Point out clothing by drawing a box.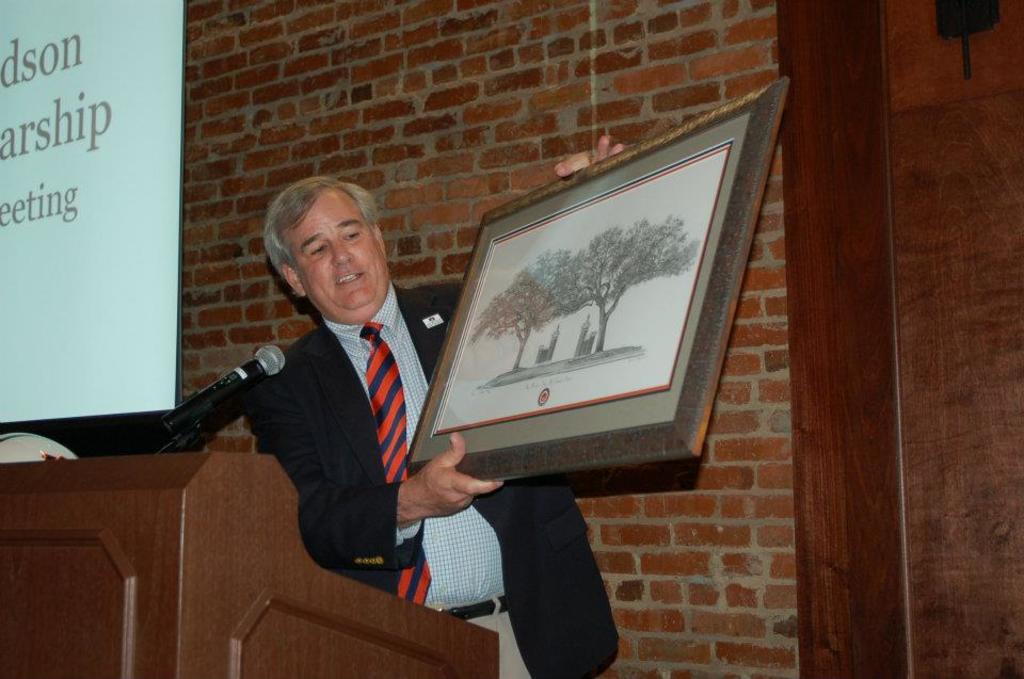
select_region(247, 279, 617, 678).
